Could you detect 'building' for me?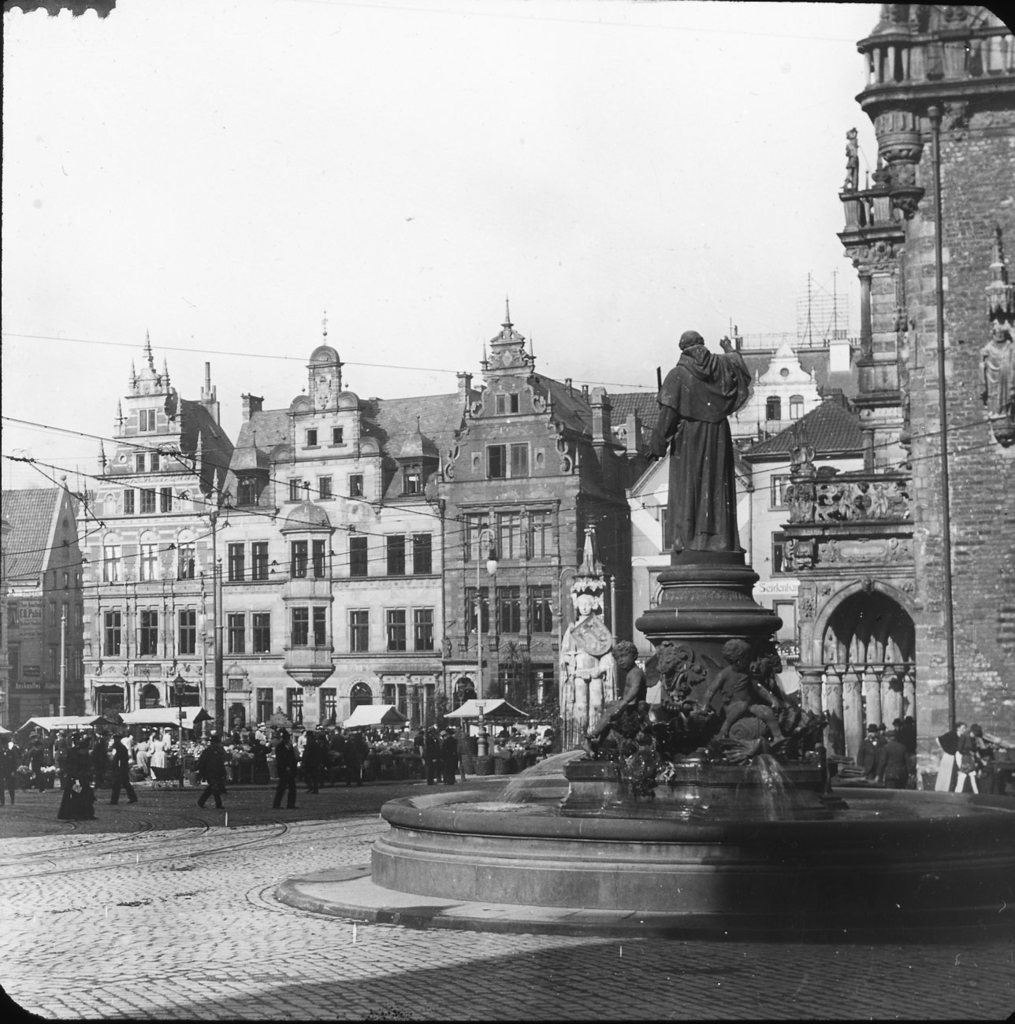
Detection result: l=72, t=347, r=234, b=777.
